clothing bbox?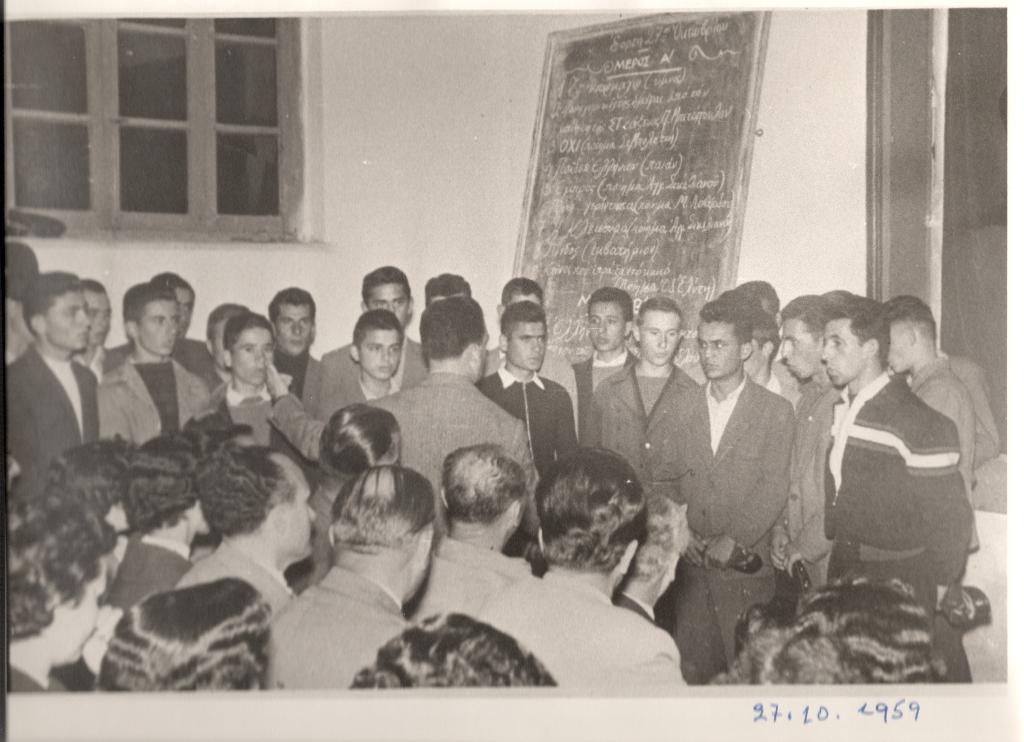
<box>358,374,527,531</box>
